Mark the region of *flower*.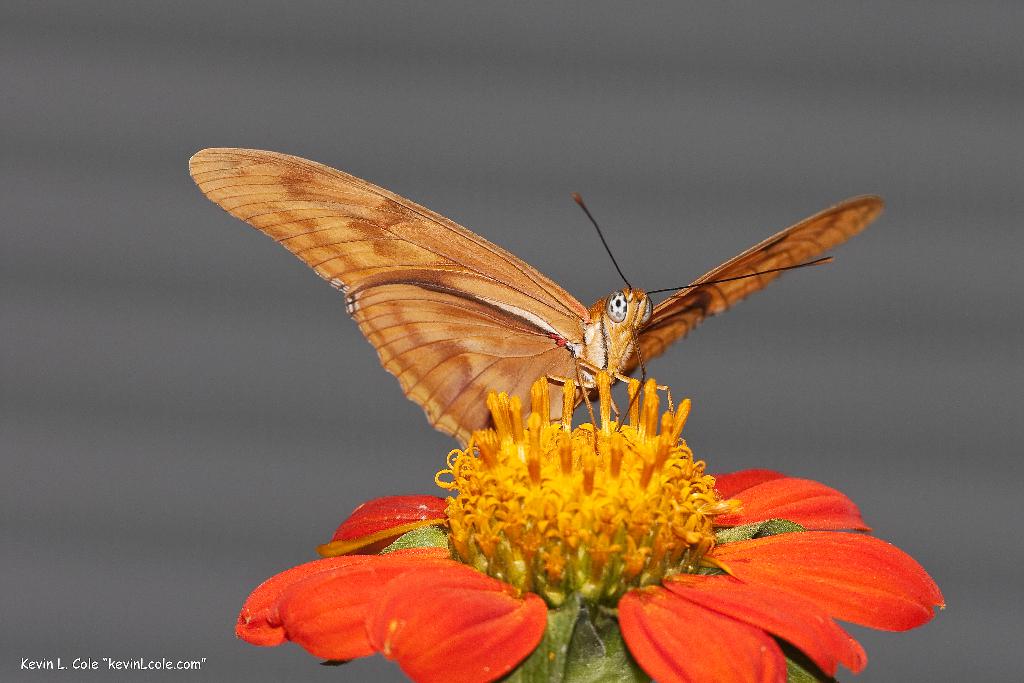
Region: pyautogui.locateOnScreen(235, 375, 944, 682).
